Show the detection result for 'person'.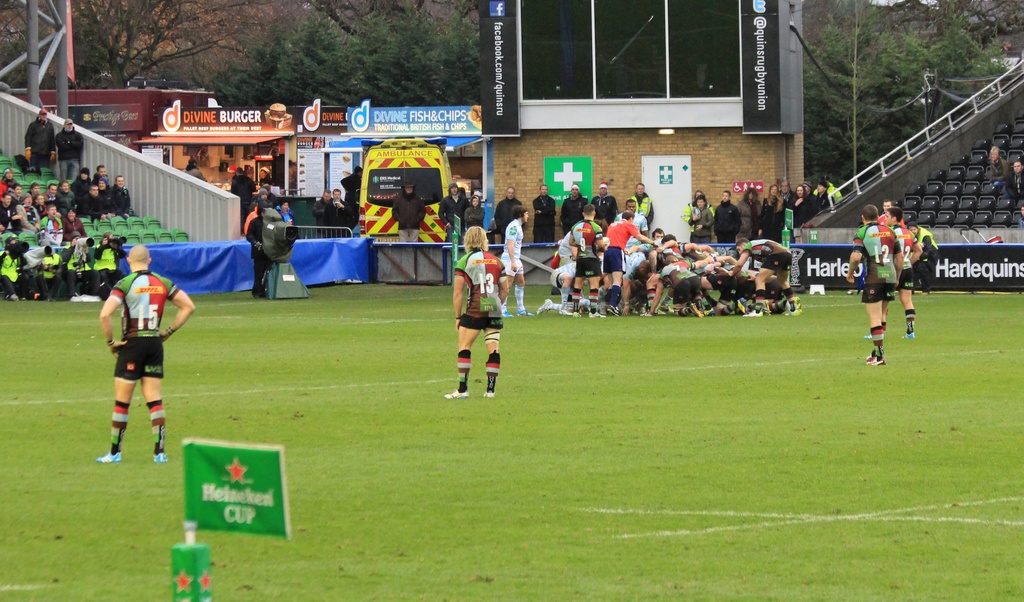
x1=329, y1=184, x2=353, y2=230.
